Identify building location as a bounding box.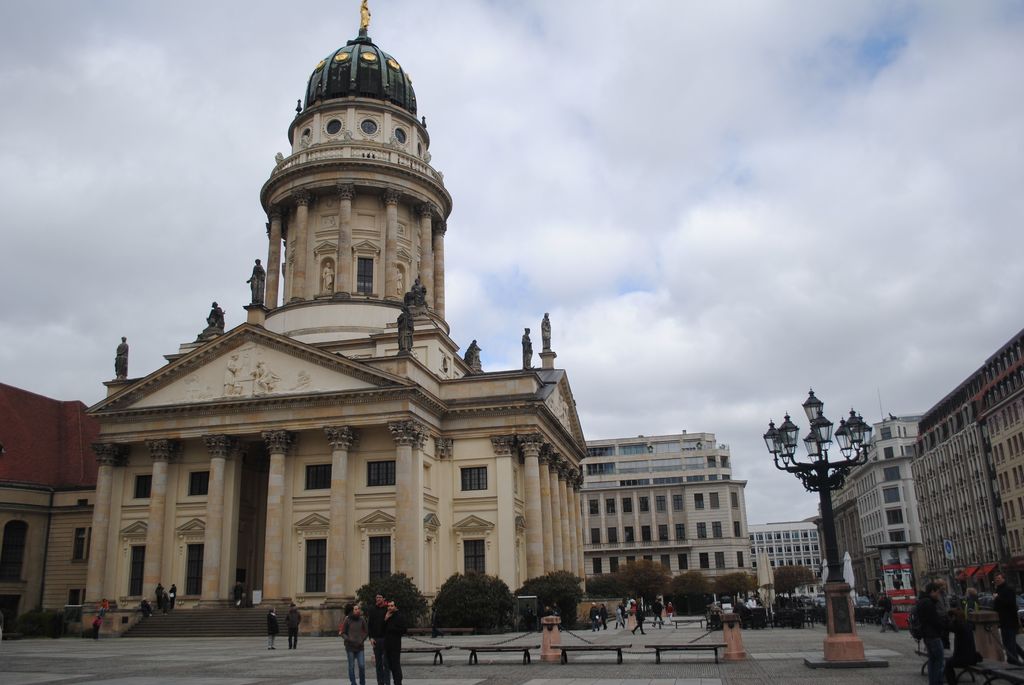
817,328,1023,648.
